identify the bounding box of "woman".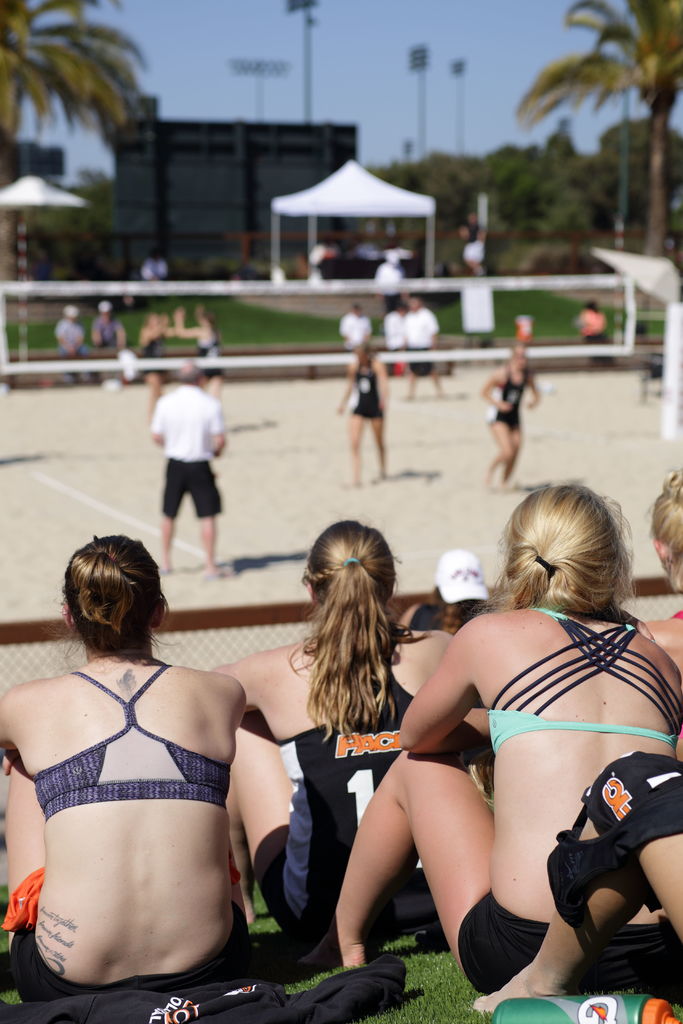
(x1=227, y1=519, x2=460, y2=937).
